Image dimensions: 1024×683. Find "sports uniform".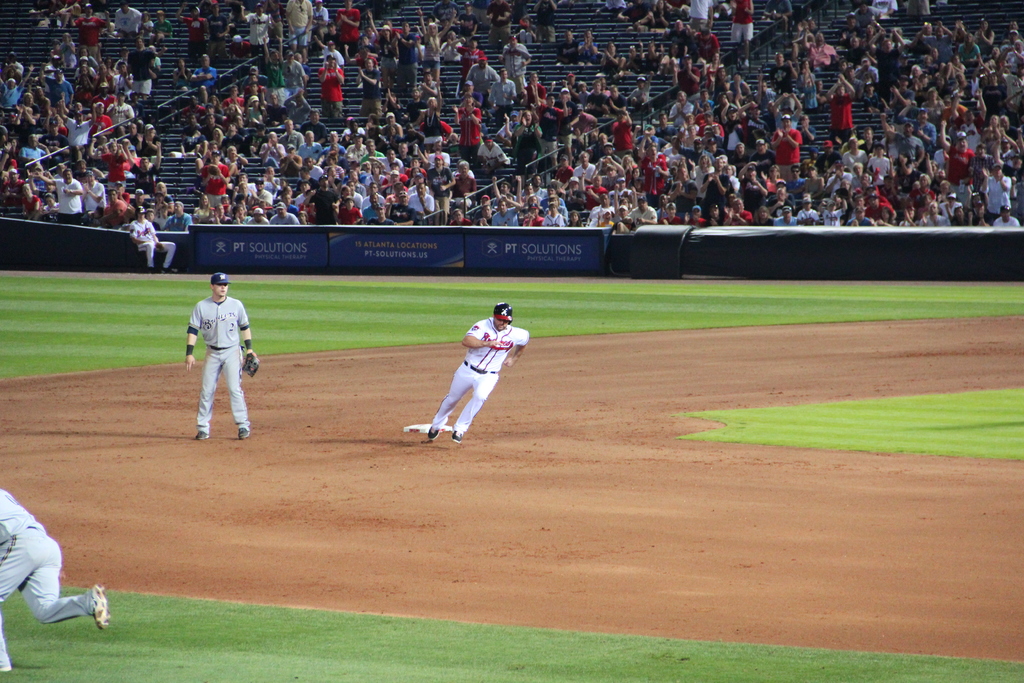
867/186/897/215.
